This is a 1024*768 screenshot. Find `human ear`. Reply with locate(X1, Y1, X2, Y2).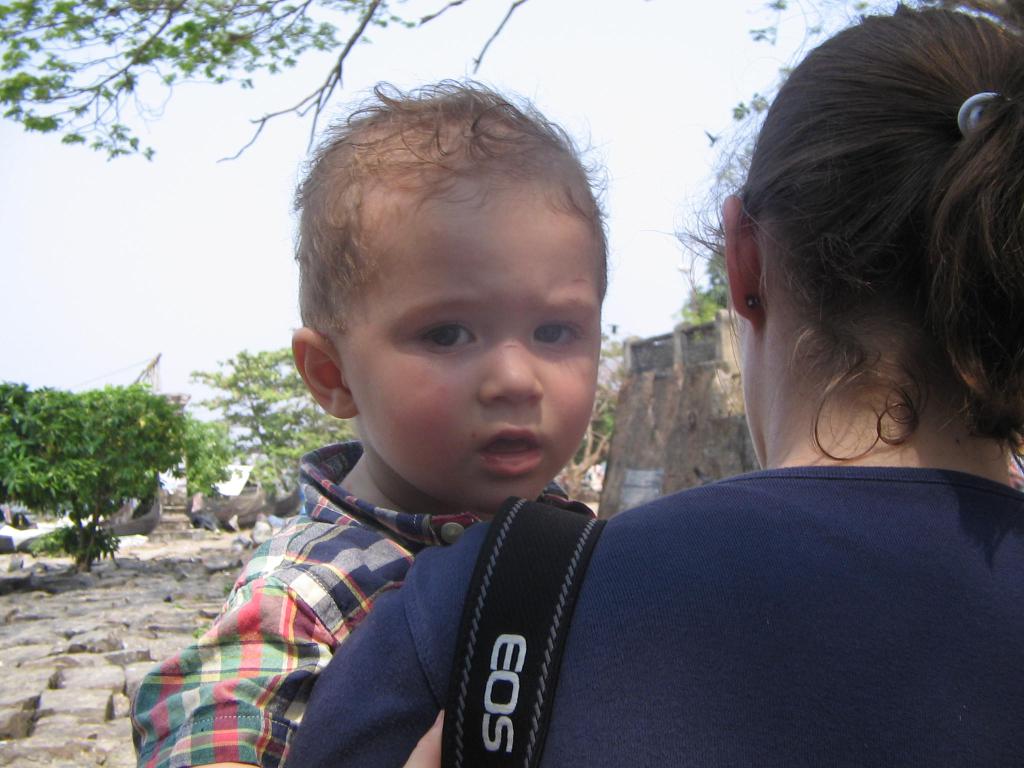
locate(726, 195, 752, 321).
